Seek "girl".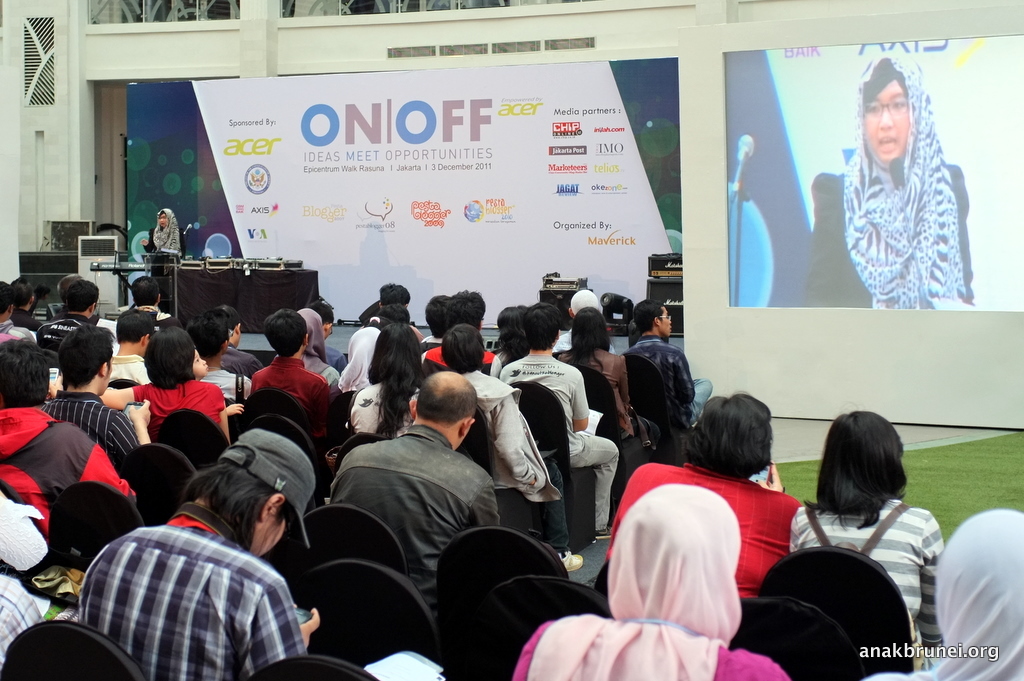
{"left": 792, "top": 413, "right": 944, "bottom": 662}.
